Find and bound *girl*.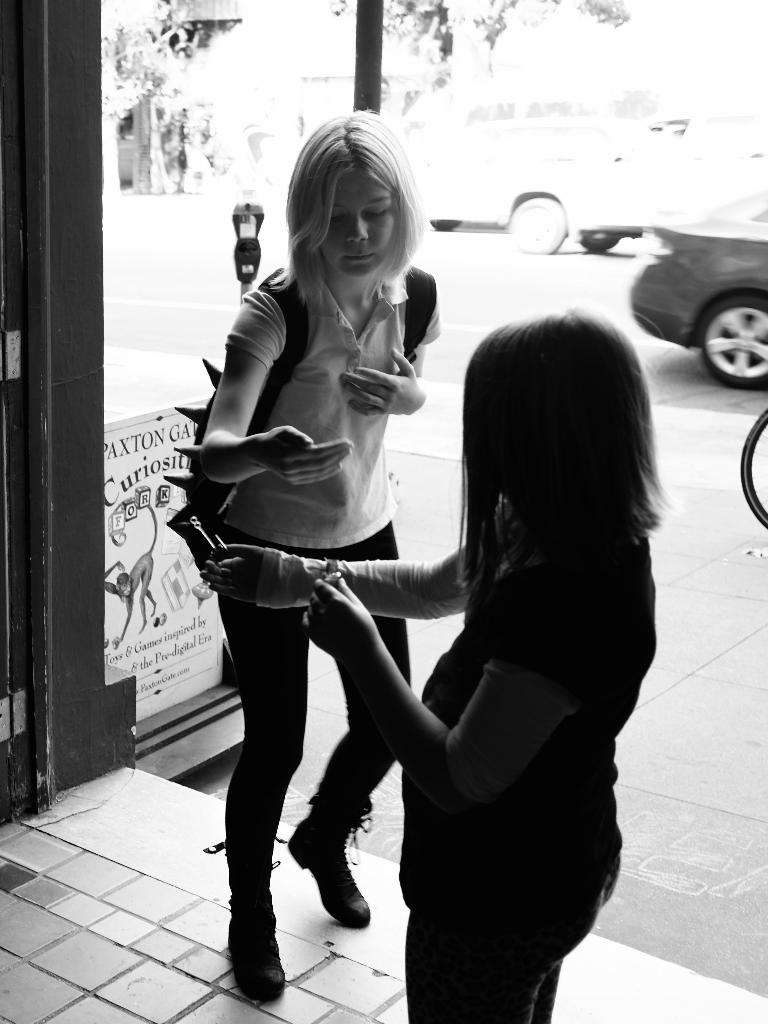
Bound: box(195, 104, 444, 1000).
